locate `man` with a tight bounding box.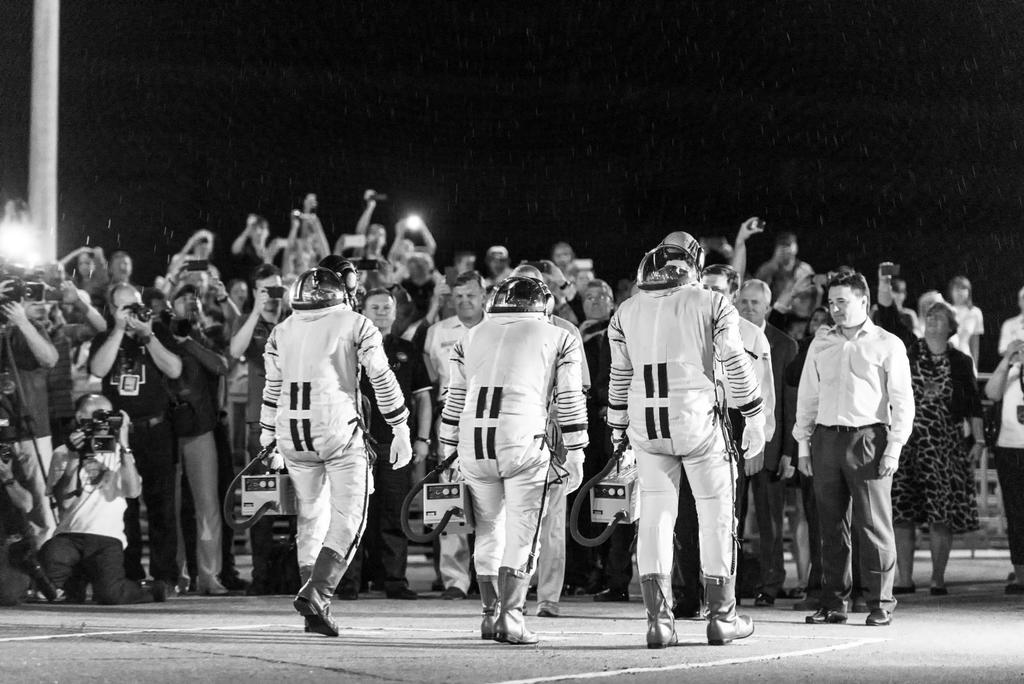
[x1=737, y1=282, x2=811, y2=609].
